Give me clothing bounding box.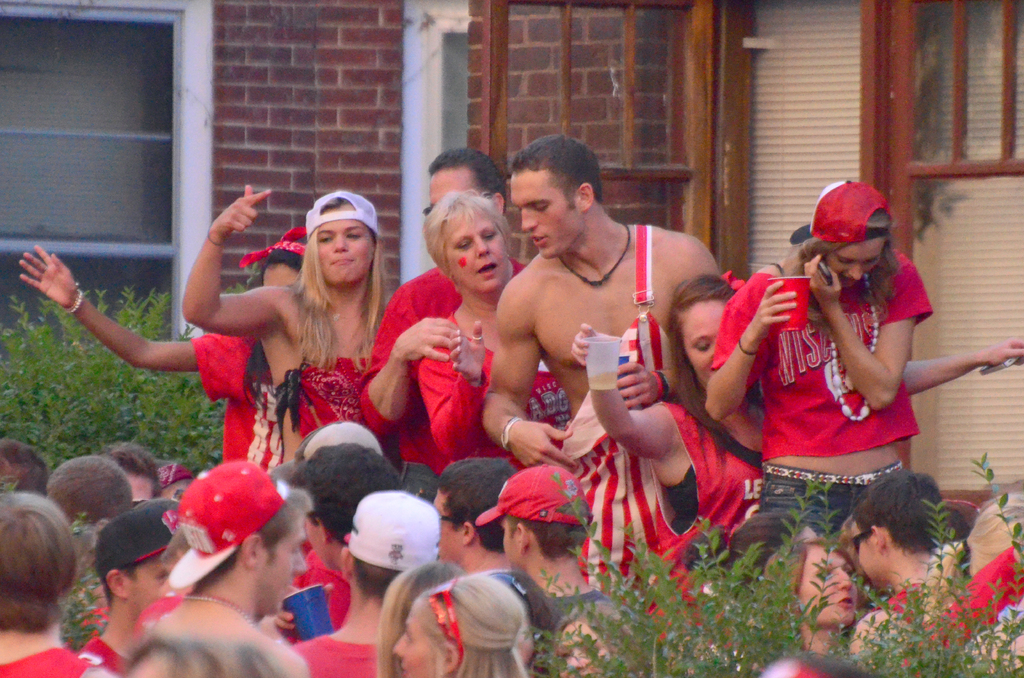
box(285, 553, 338, 642).
